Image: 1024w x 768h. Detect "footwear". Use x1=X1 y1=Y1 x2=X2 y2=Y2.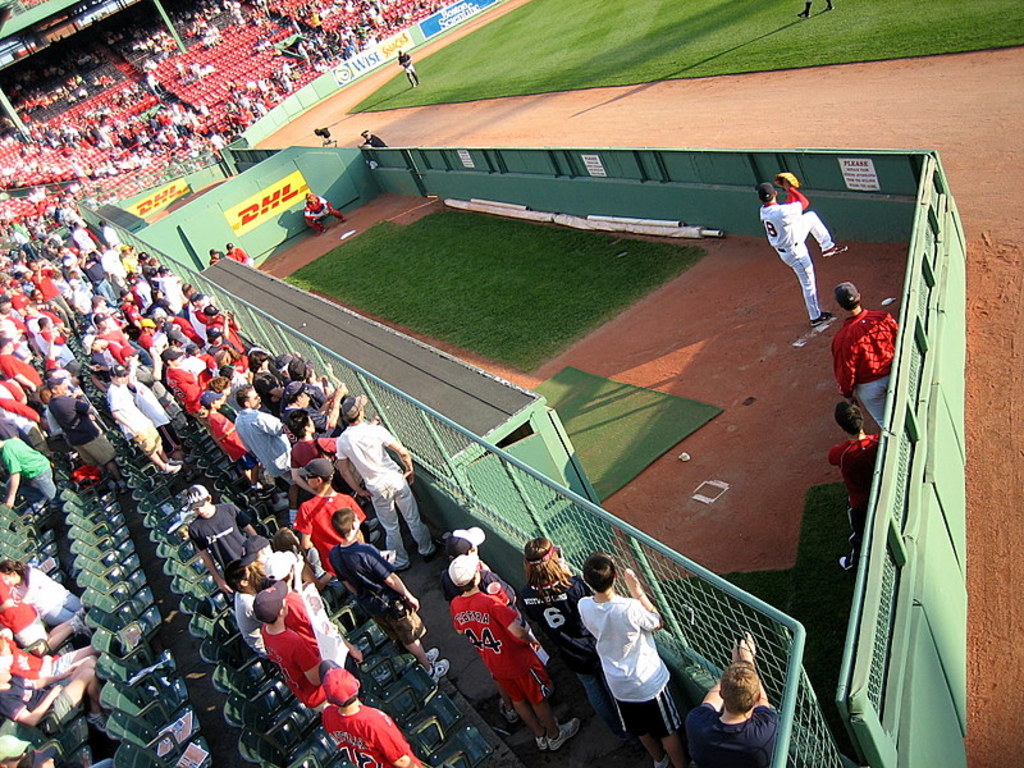
x1=424 y1=646 x2=439 y2=659.
